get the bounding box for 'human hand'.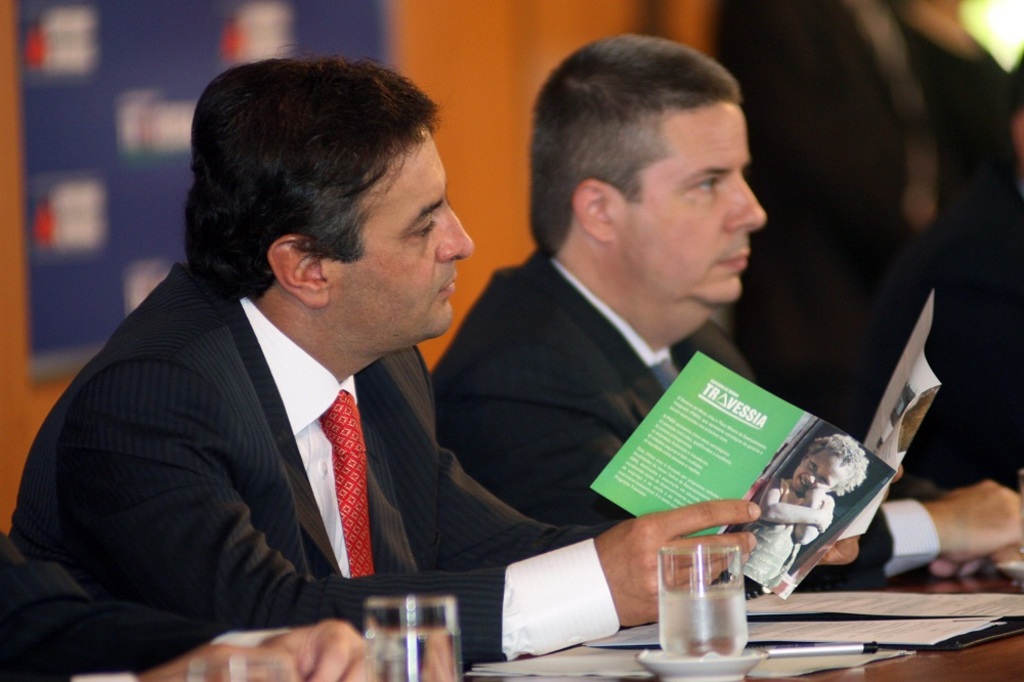
{"left": 902, "top": 456, "right": 1023, "bottom": 587}.
